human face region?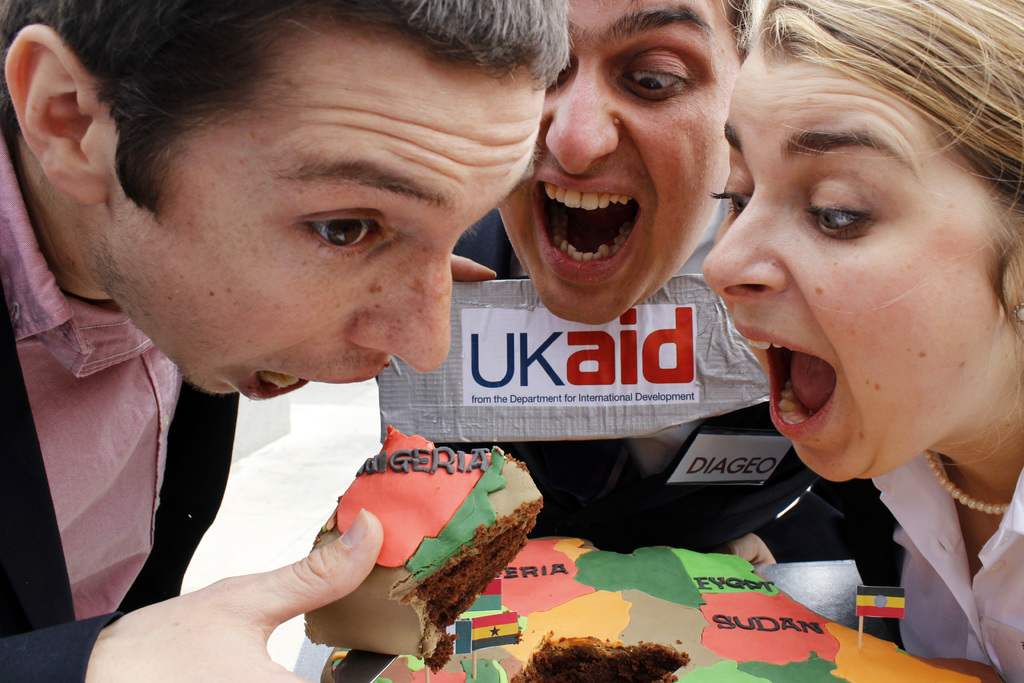
(left=88, top=37, right=545, bottom=396)
